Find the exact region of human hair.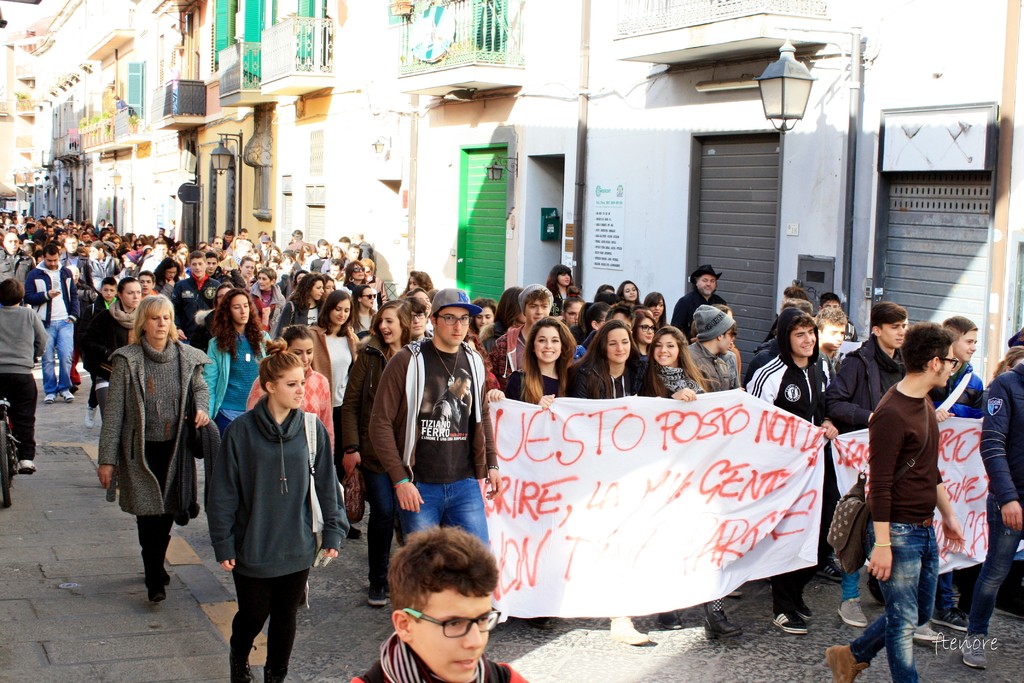
Exact region: bbox=[572, 320, 638, 399].
